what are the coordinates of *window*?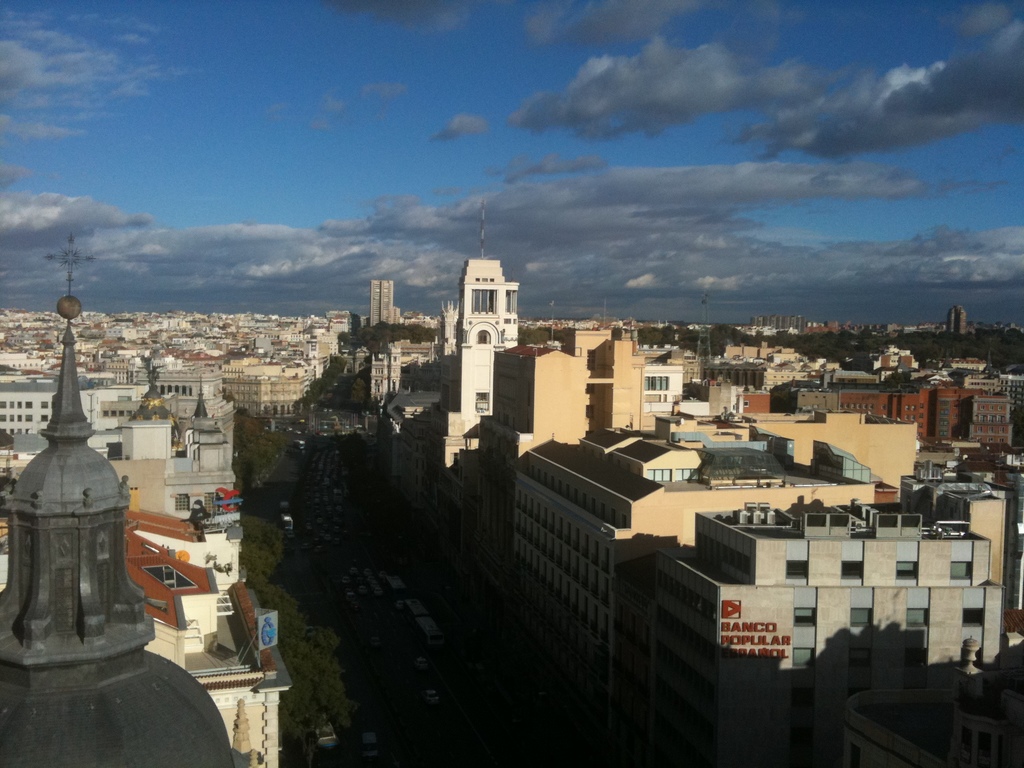
[x1=904, y1=644, x2=930, y2=698].
